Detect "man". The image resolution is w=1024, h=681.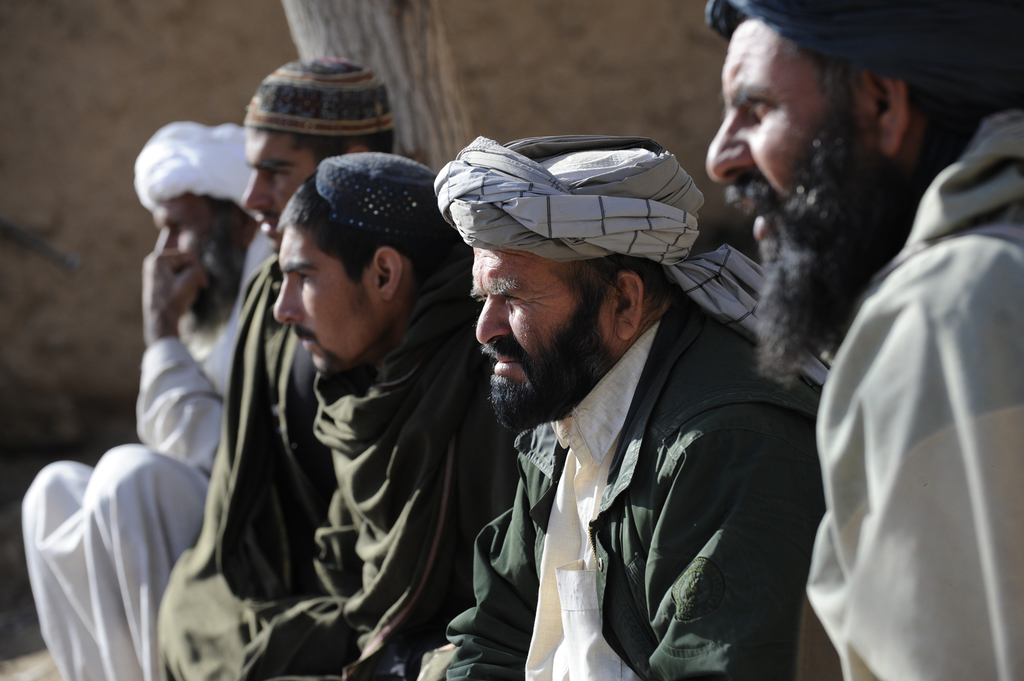
bbox=(707, 0, 1023, 680).
